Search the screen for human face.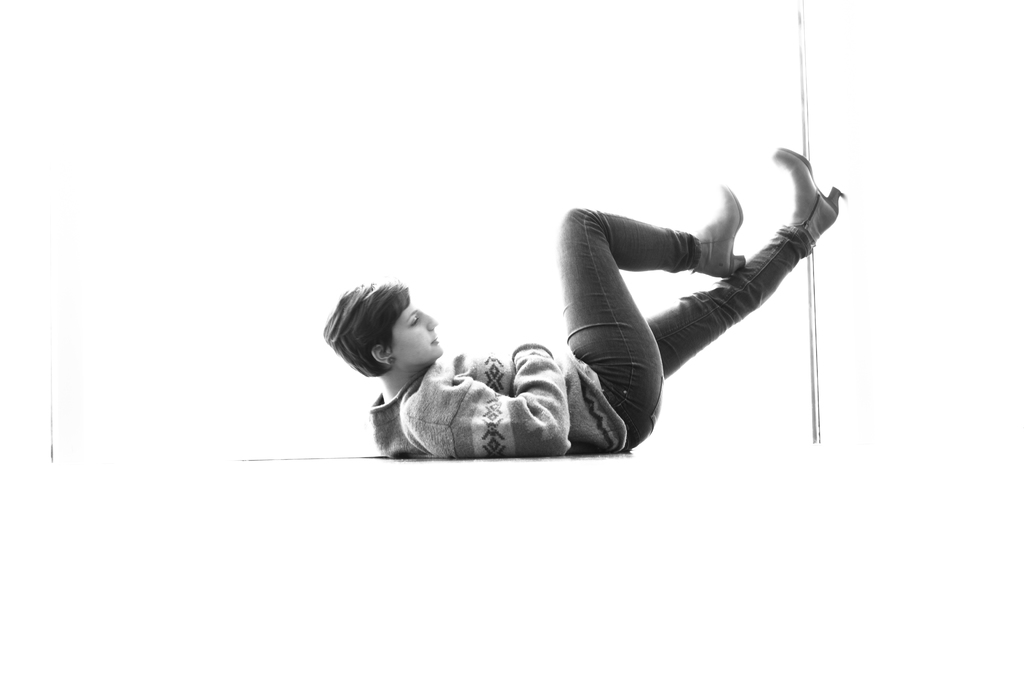
Found at 390,304,443,365.
